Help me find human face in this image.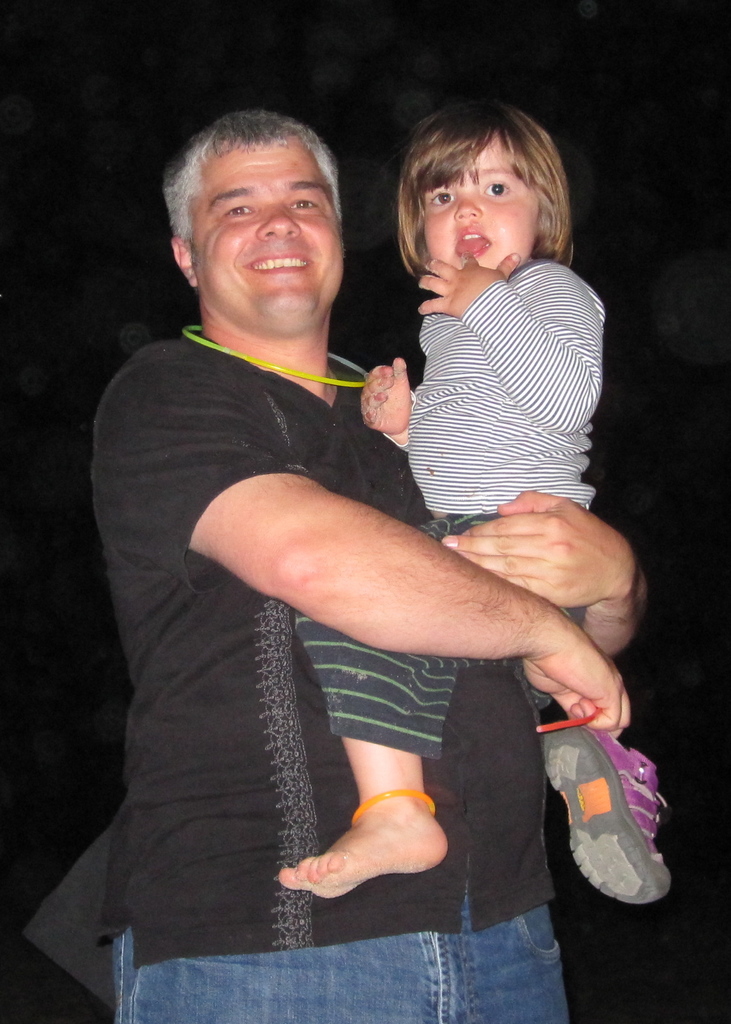
Found it: region(424, 134, 540, 268).
